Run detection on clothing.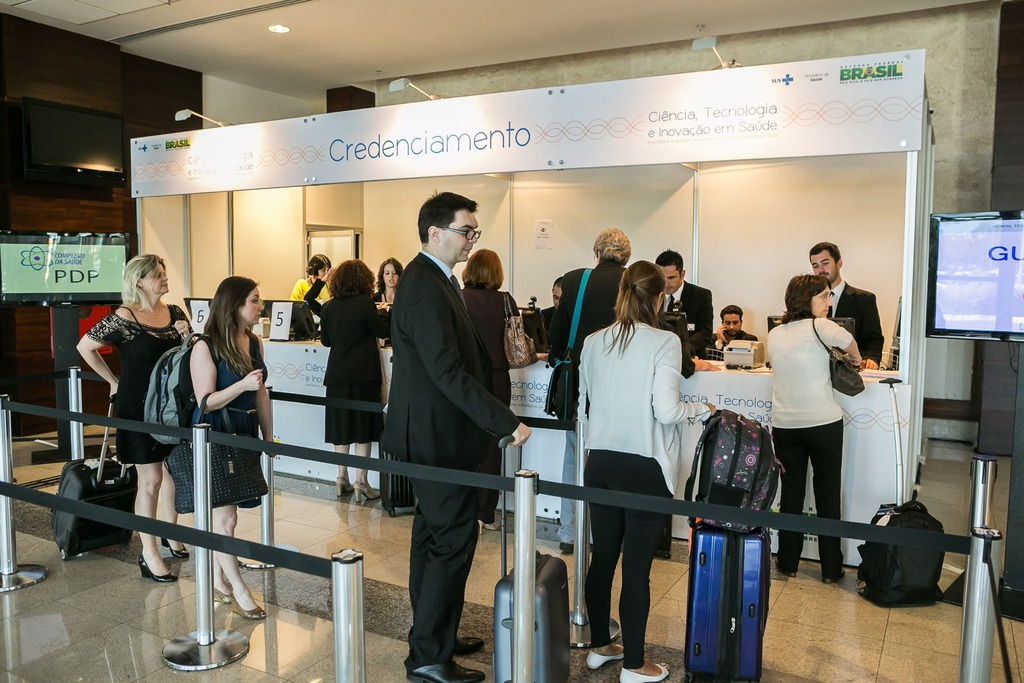
Result: 321, 296, 390, 447.
